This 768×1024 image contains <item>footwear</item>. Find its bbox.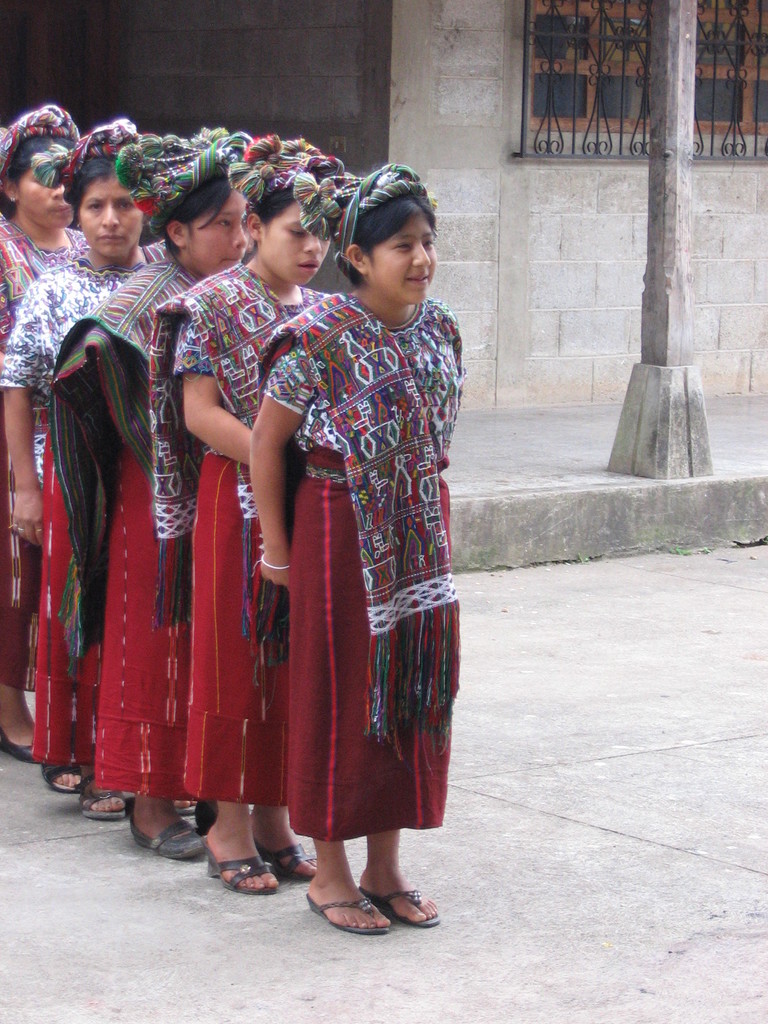
bbox(64, 719, 100, 767).
